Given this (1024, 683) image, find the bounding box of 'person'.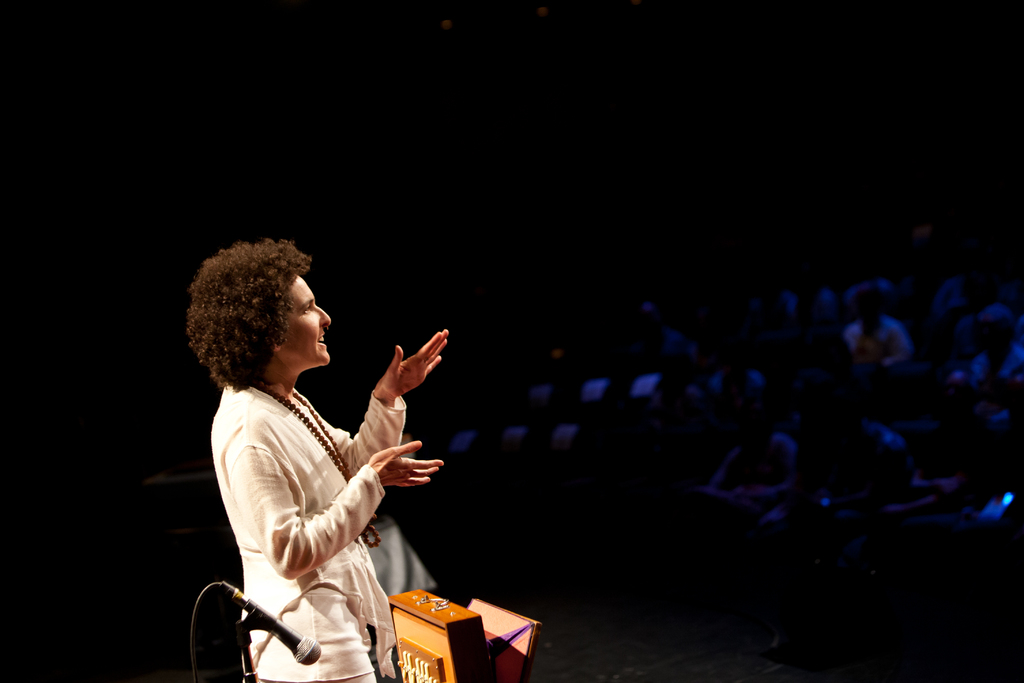
box=[186, 240, 450, 682].
